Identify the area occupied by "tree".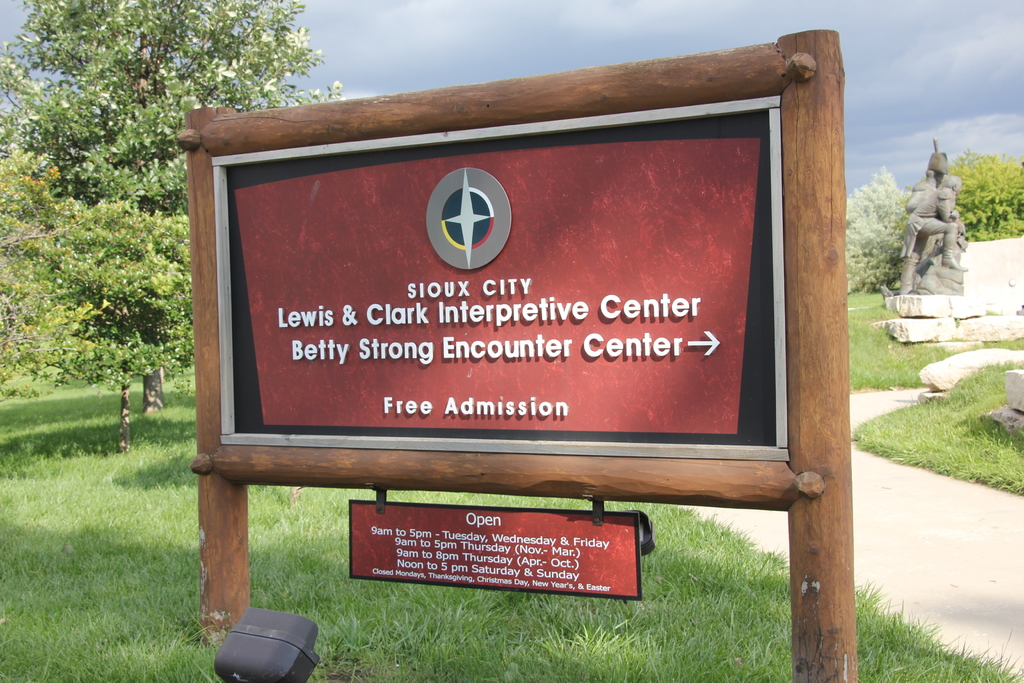
Area: {"left": 10, "top": 202, "right": 185, "bottom": 449}.
